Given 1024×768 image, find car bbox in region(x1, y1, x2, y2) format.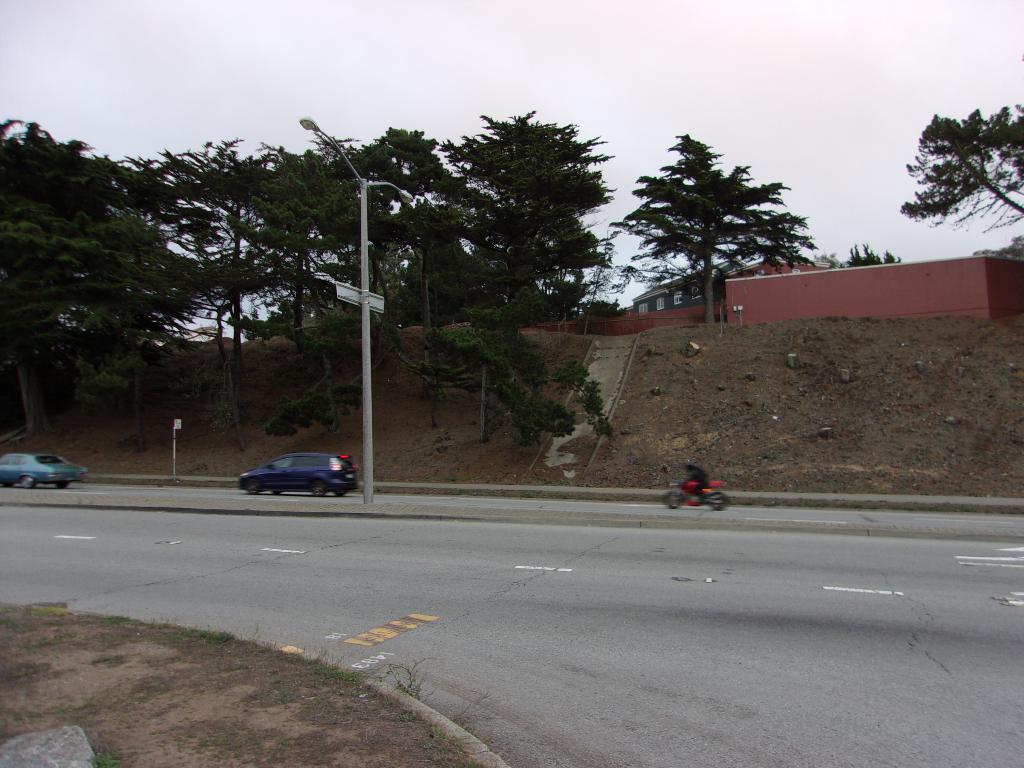
region(232, 441, 360, 504).
